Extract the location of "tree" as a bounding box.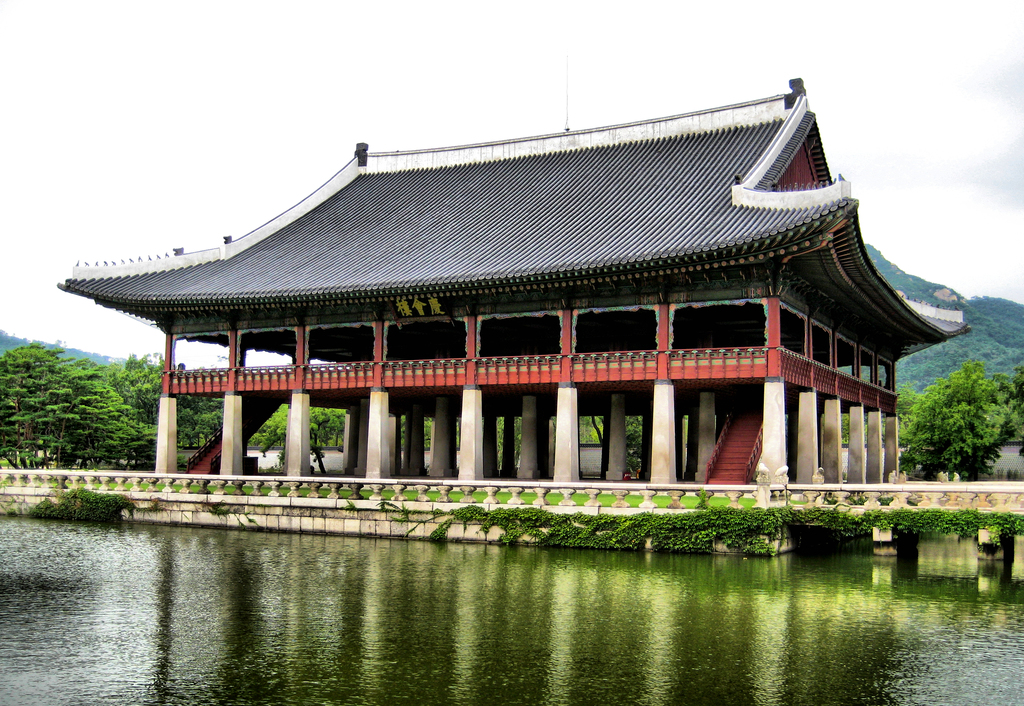
{"left": 0, "top": 347, "right": 53, "bottom": 470}.
